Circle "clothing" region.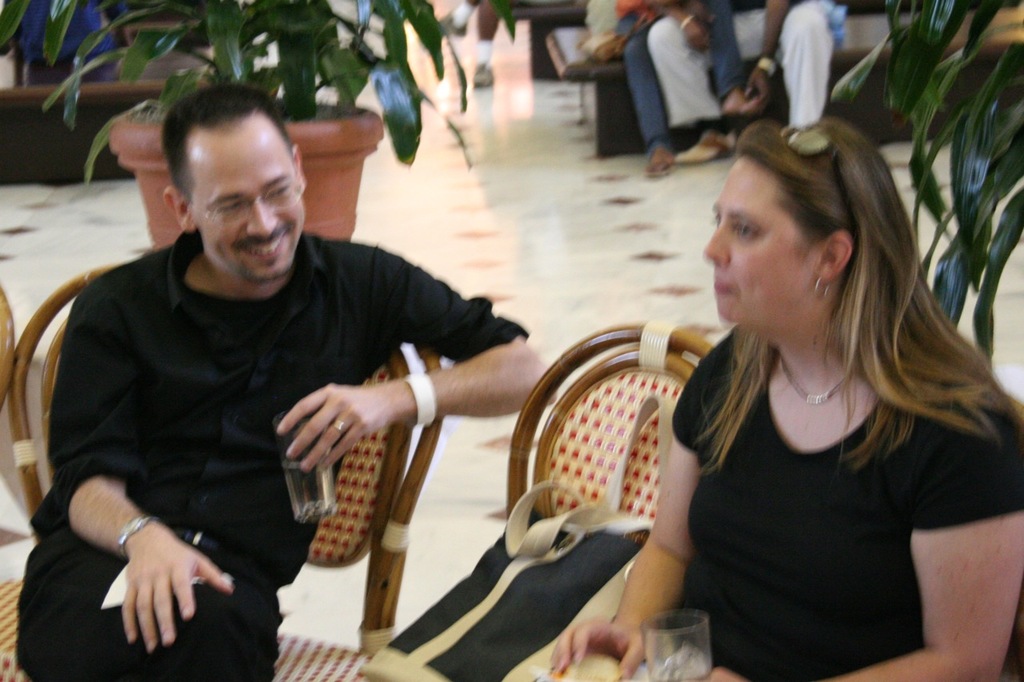
Region: pyautogui.locateOnScreen(613, 0, 746, 168).
